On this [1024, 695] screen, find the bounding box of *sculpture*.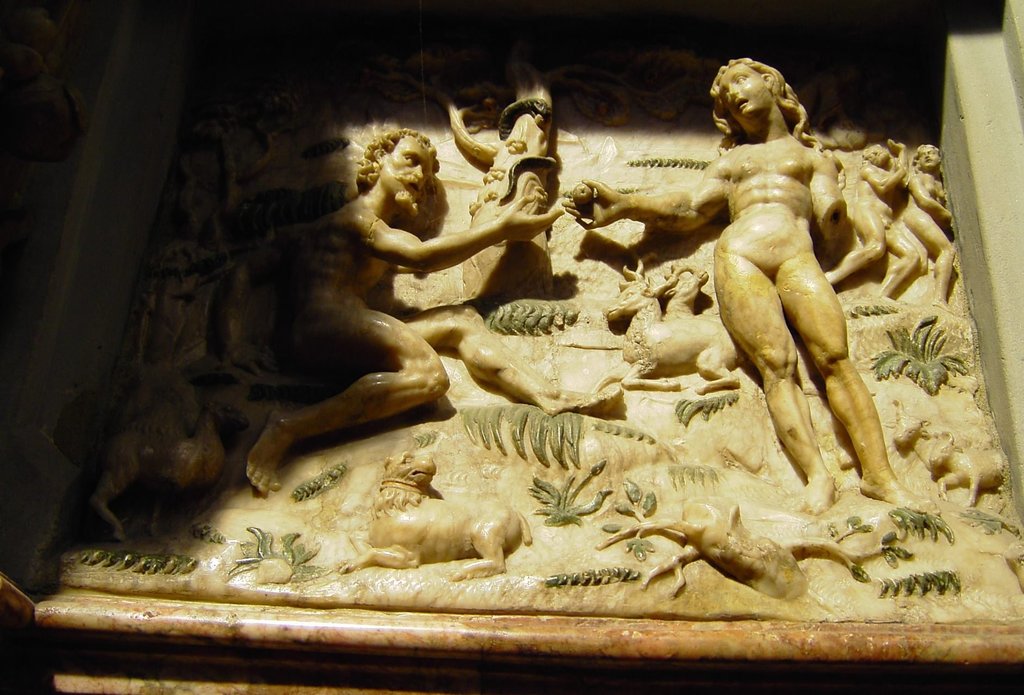
Bounding box: {"x1": 823, "y1": 138, "x2": 915, "y2": 315}.
